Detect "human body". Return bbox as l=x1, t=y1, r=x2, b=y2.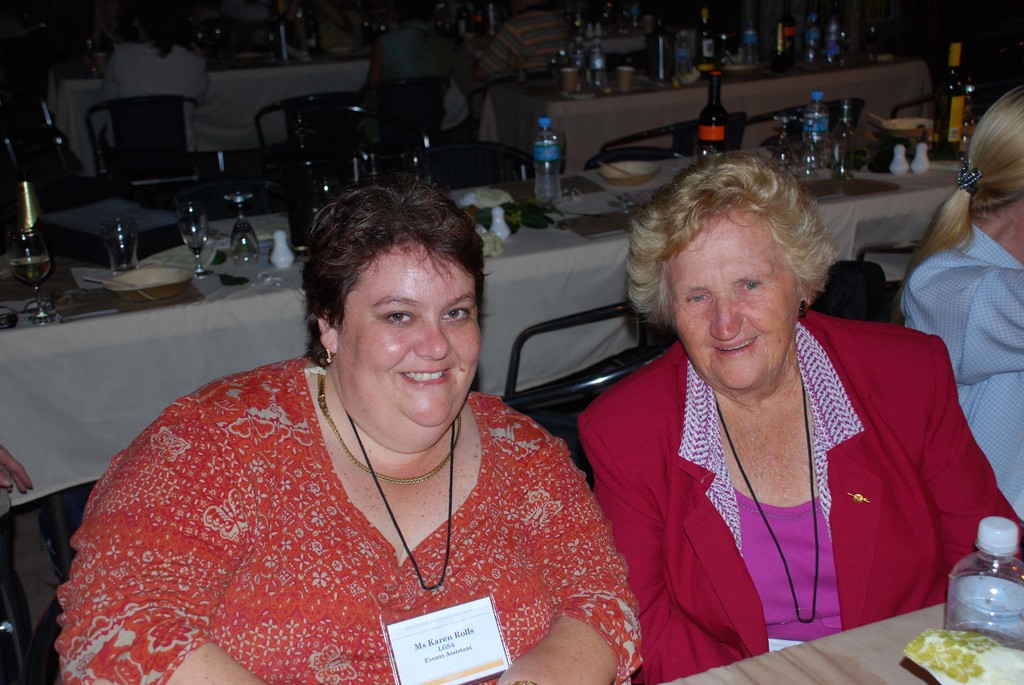
l=101, t=38, r=202, b=150.
